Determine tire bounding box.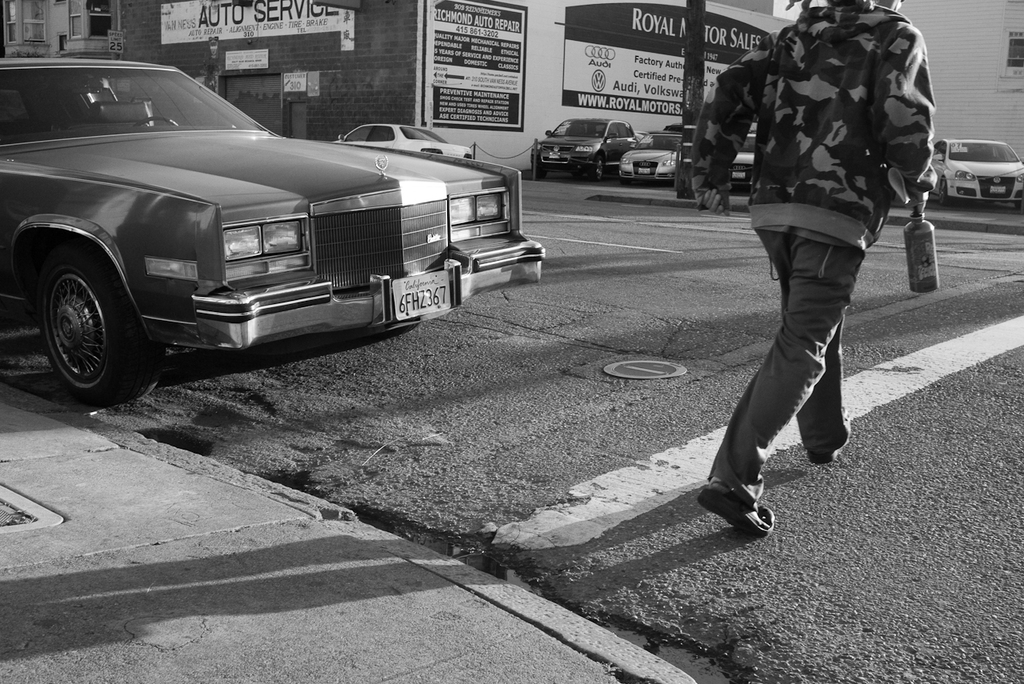
Determined: (x1=618, y1=177, x2=634, y2=187).
